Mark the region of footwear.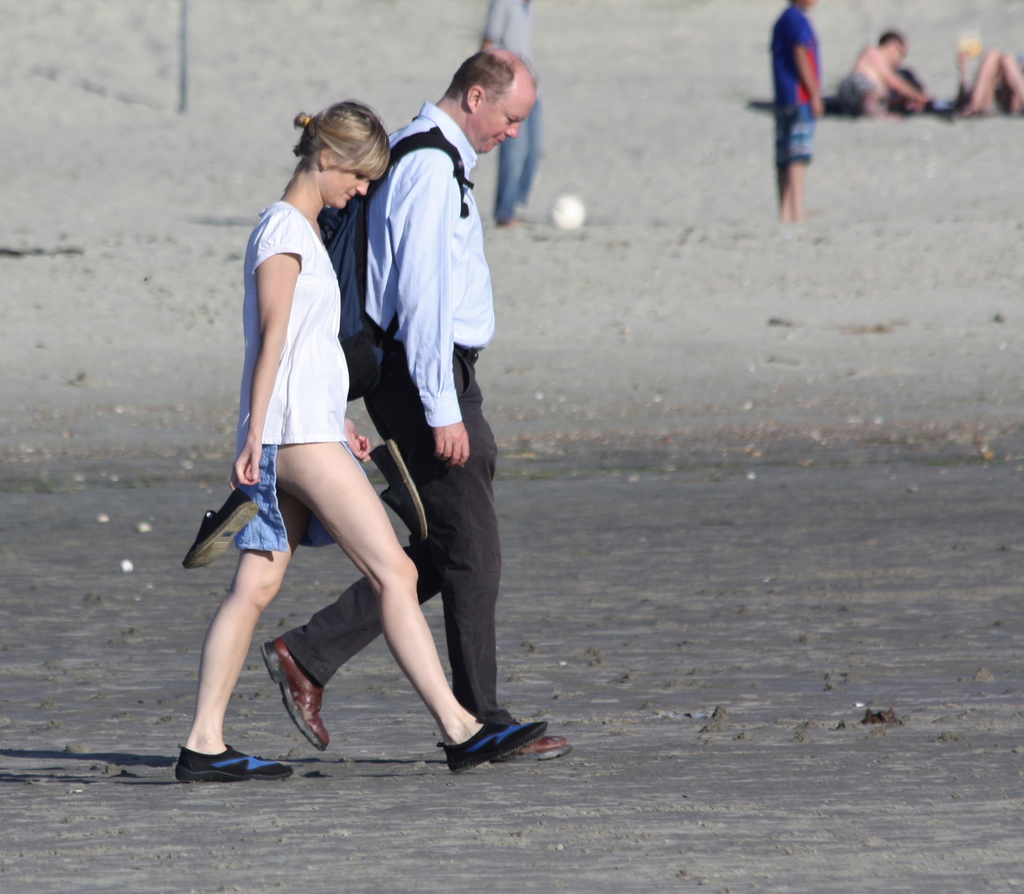
Region: locate(440, 720, 537, 774).
